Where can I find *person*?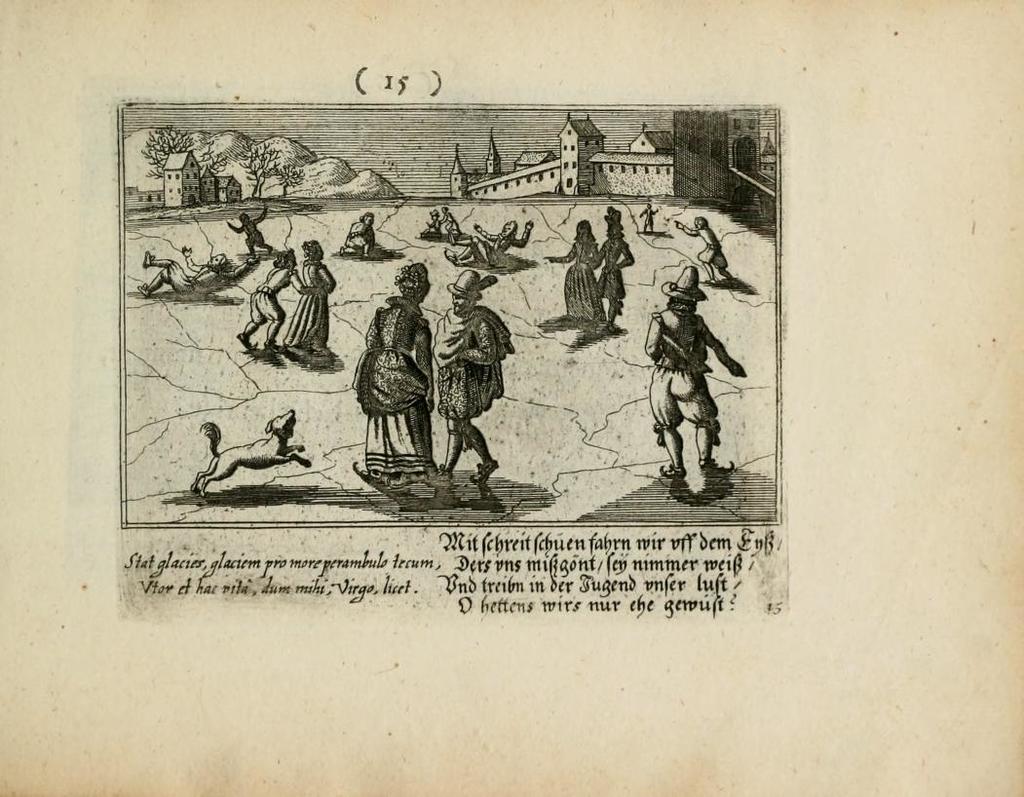
You can find it at pyautogui.locateOnScreen(646, 268, 745, 479).
